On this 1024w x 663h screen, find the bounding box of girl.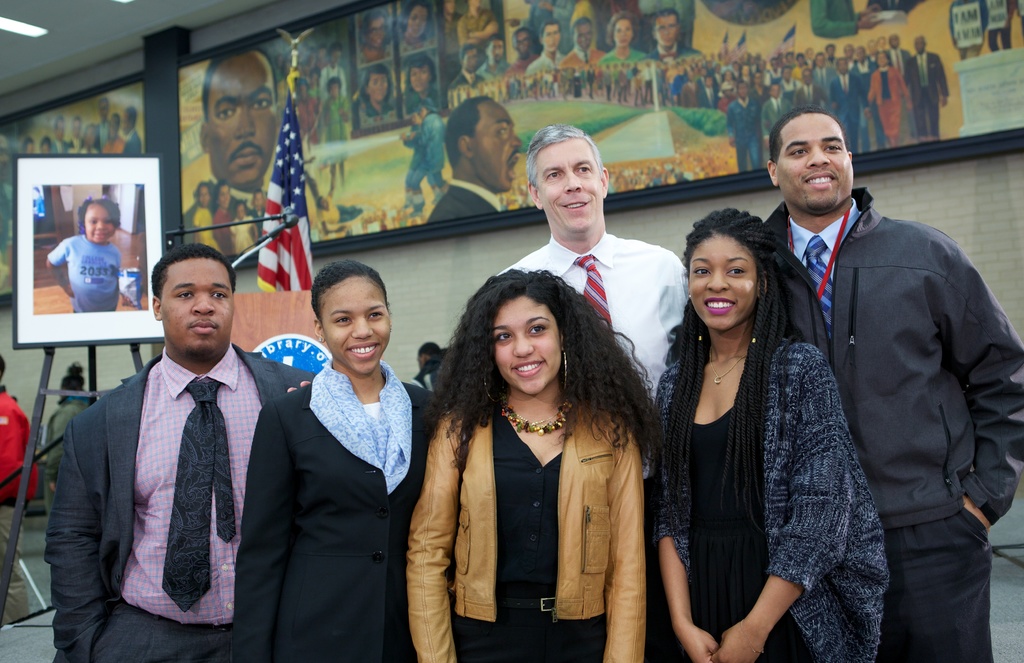
Bounding box: [45, 198, 120, 310].
